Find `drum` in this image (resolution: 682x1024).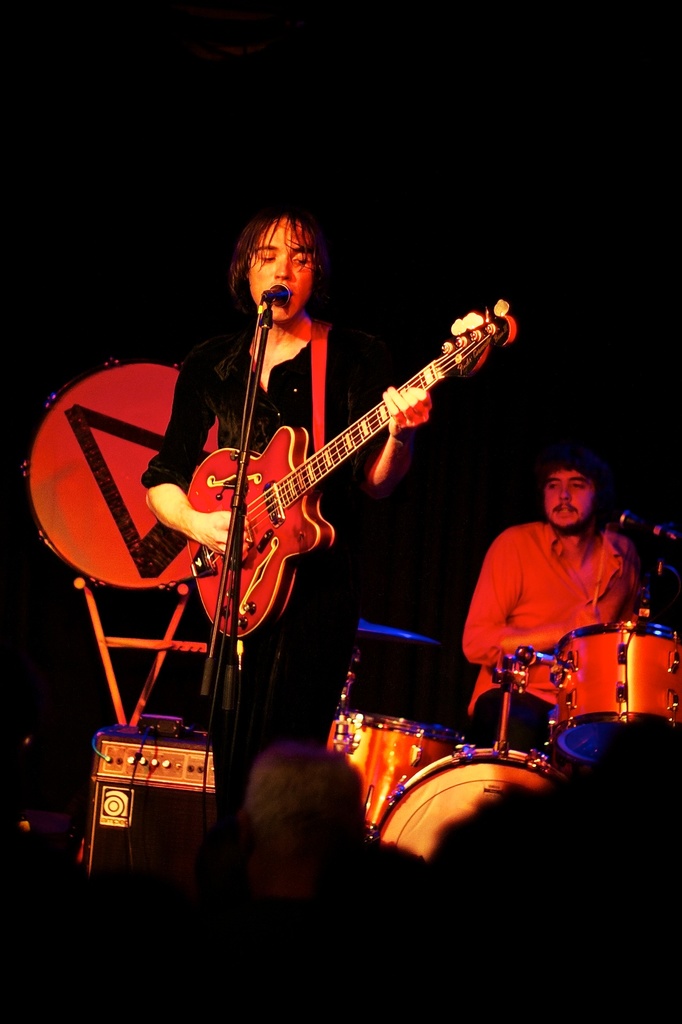
Rect(550, 621, 681, 767).
